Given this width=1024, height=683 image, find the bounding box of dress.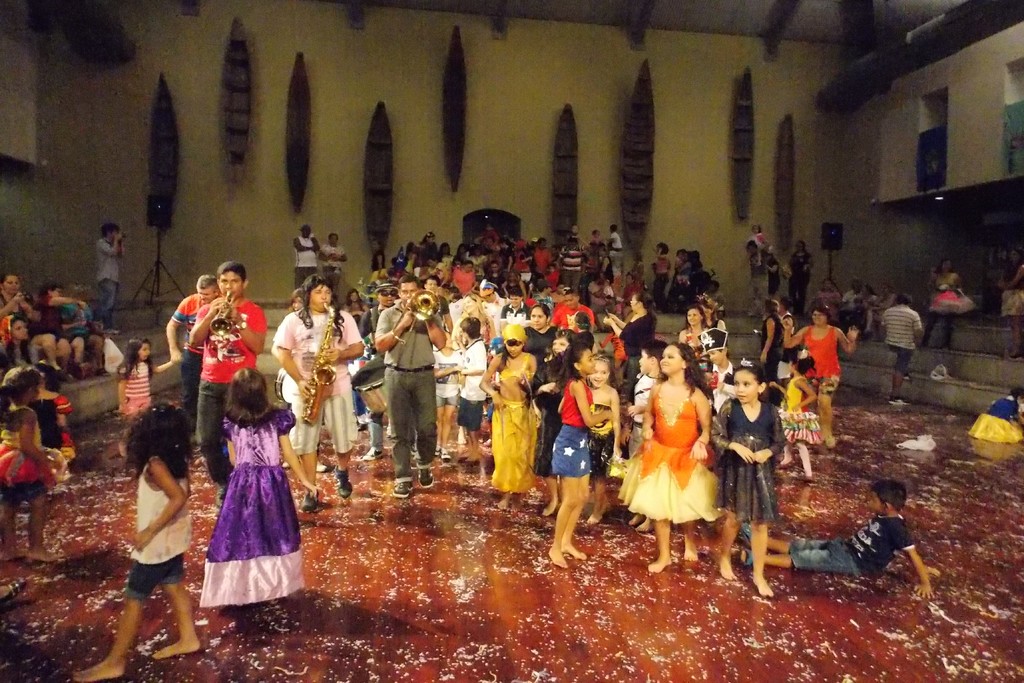
BBox(618, 378, 719, 521).
